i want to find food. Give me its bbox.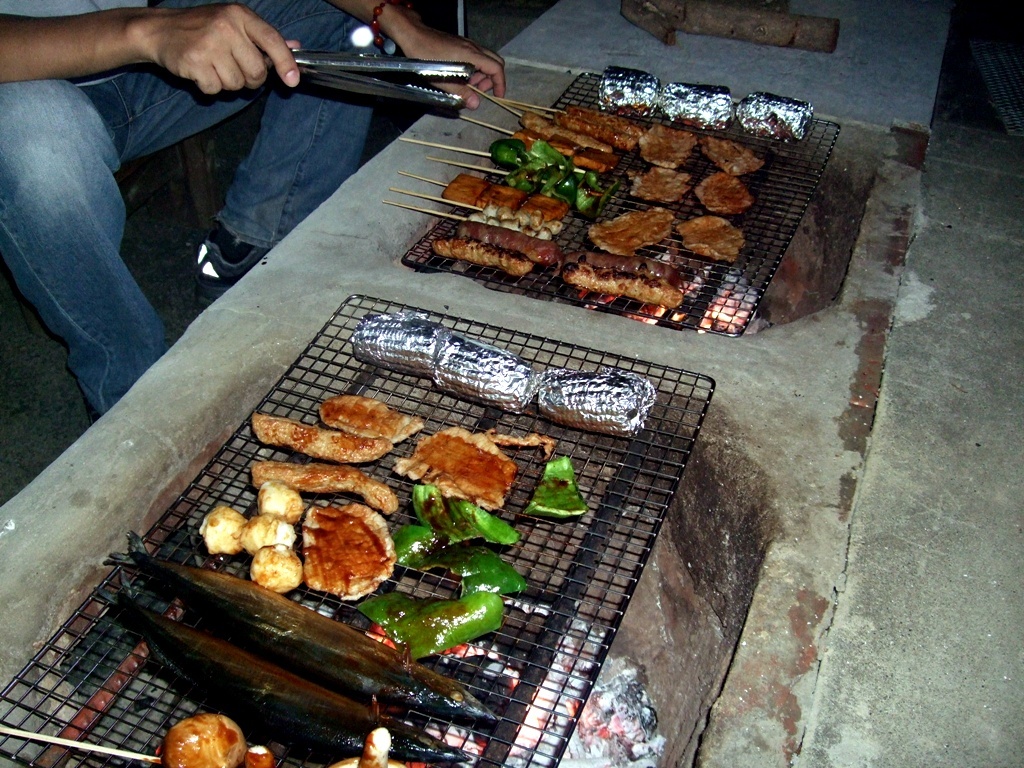
316 393 420 444.
